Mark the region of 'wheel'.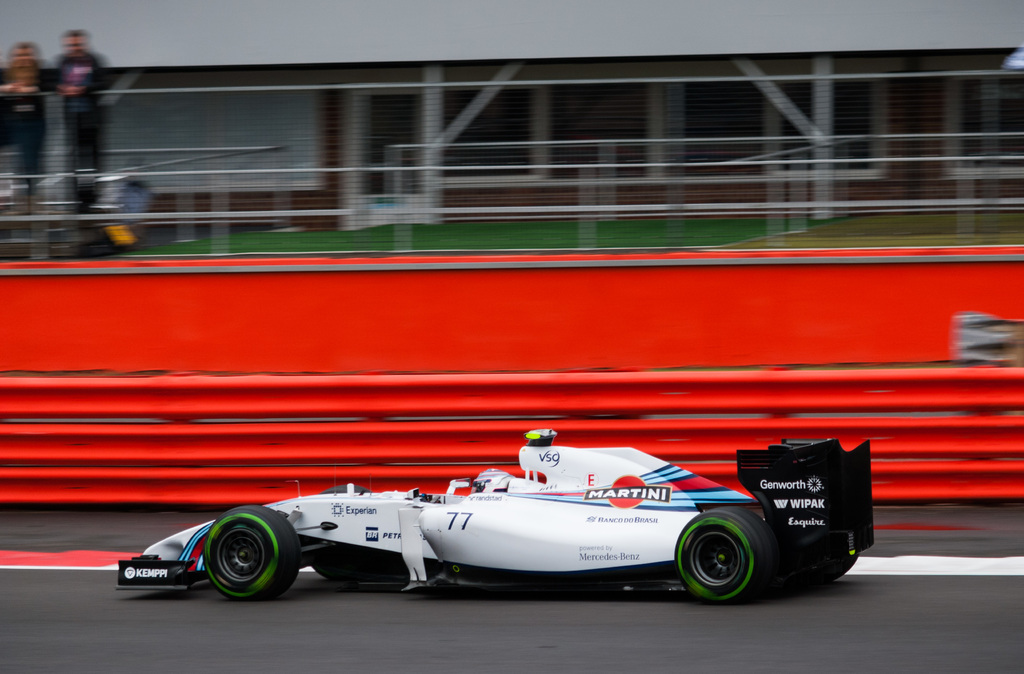
Region: region(809, 554, 859, 582).
